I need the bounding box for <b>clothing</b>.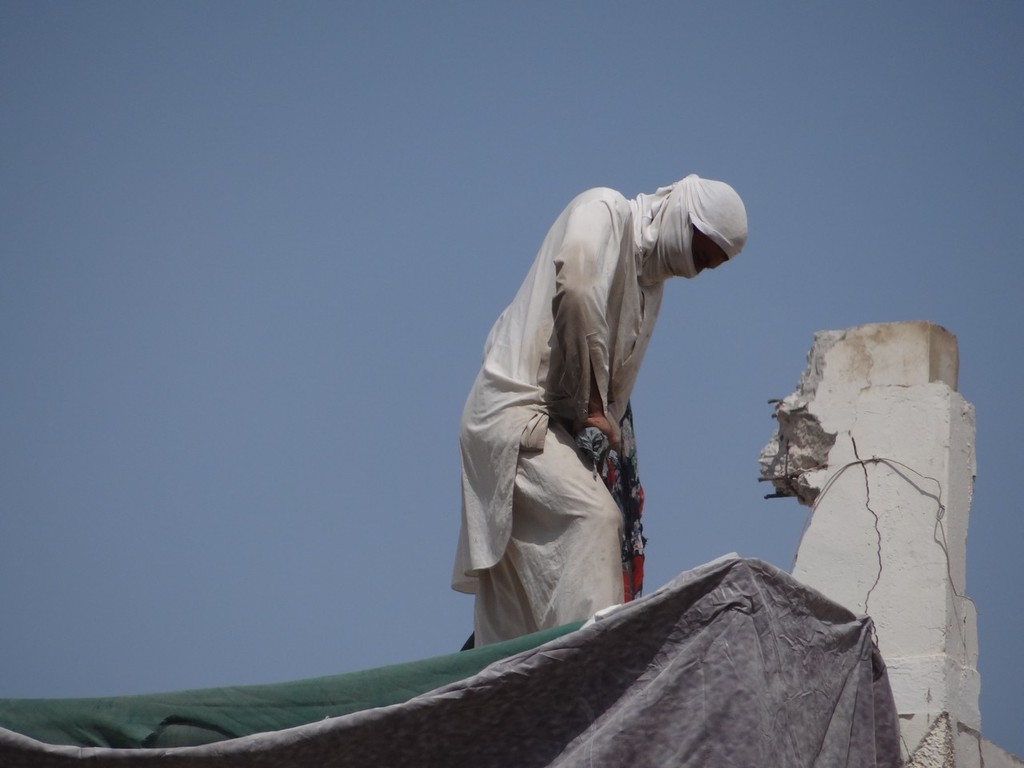
Here it is: bbox=[437, 180, 675, 640].
